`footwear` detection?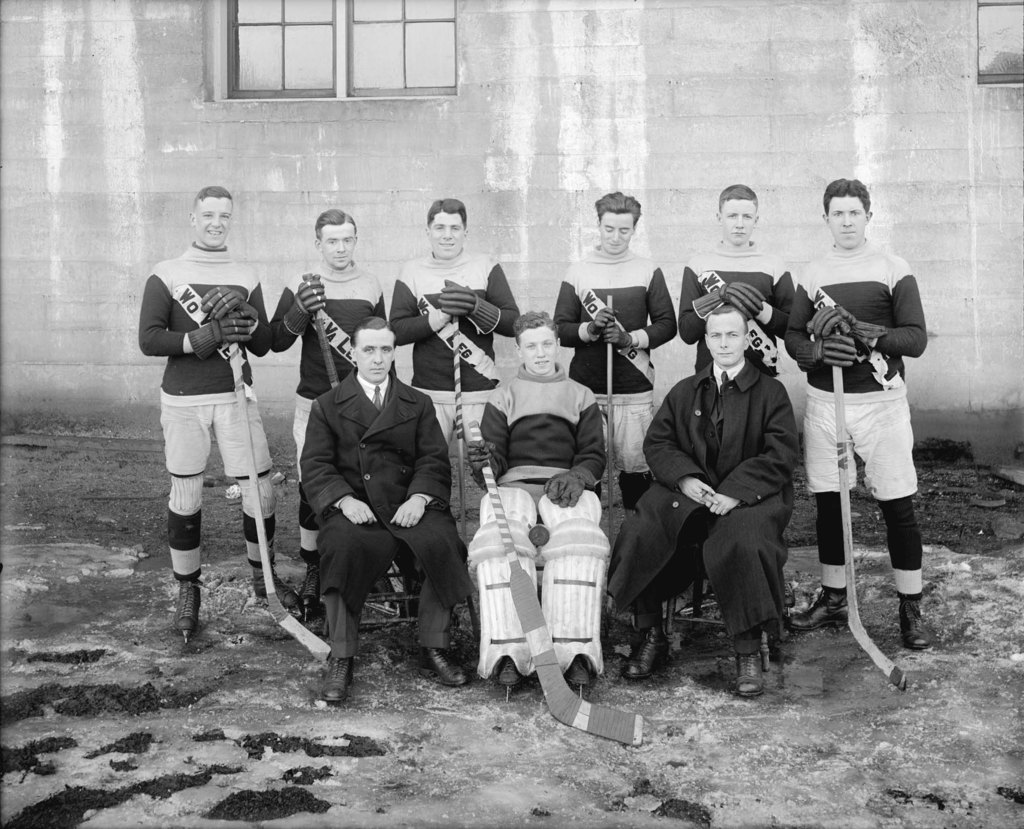
(x1=614, y1=618, x2=677, y2=682)
